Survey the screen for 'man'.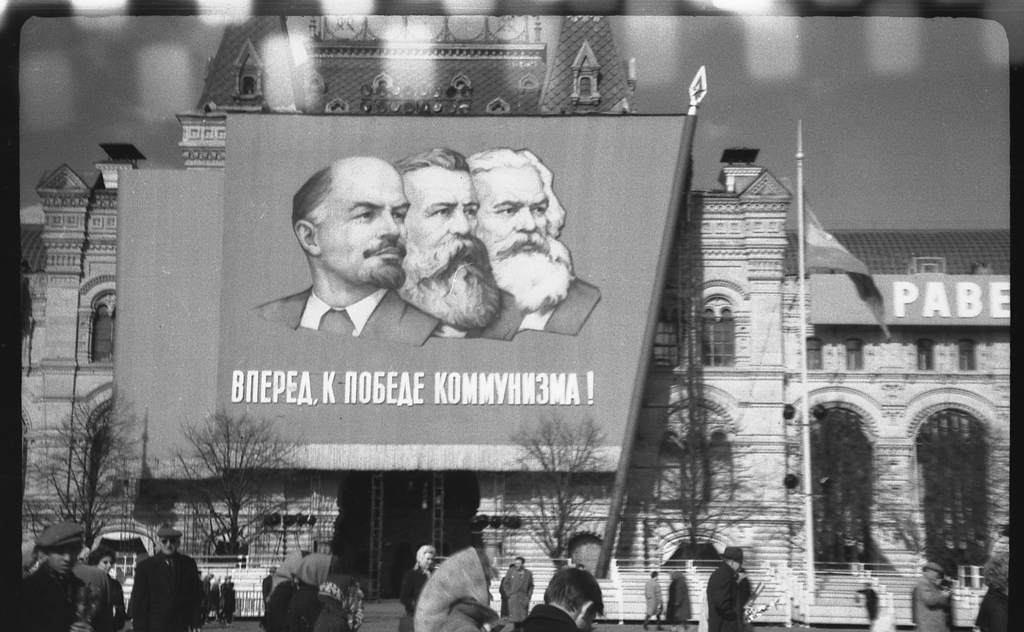
Survey found: bbox=[17, 521, 94, 631].
